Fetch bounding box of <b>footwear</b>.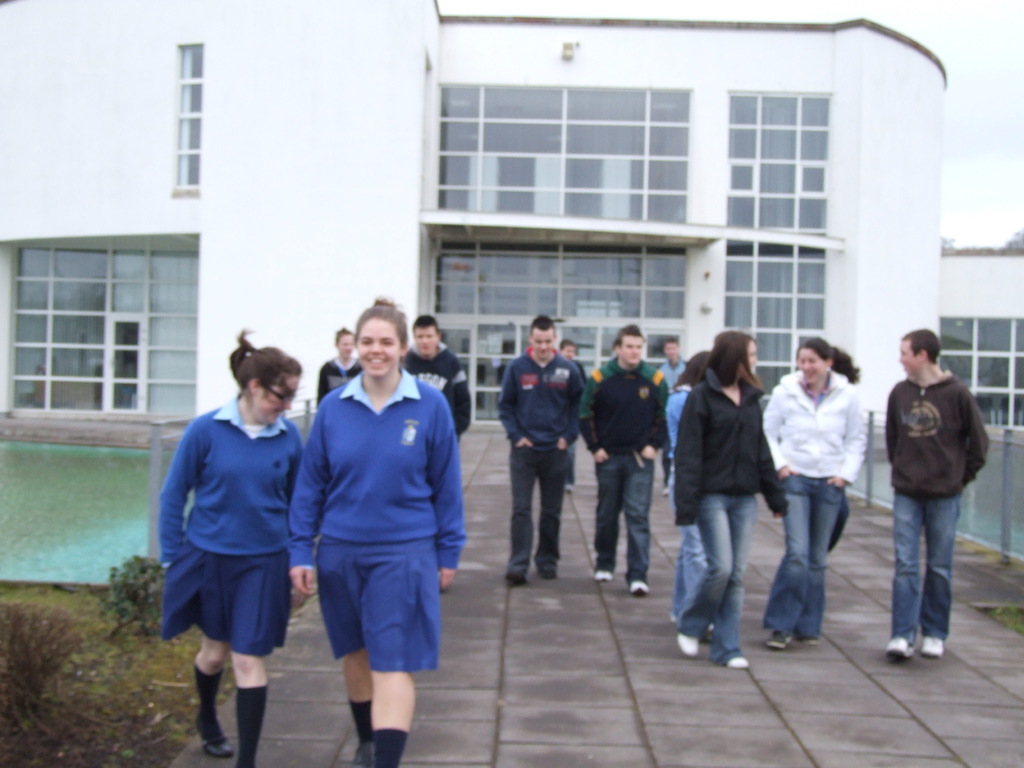
Bbox: 508, 572, 525, 584.
